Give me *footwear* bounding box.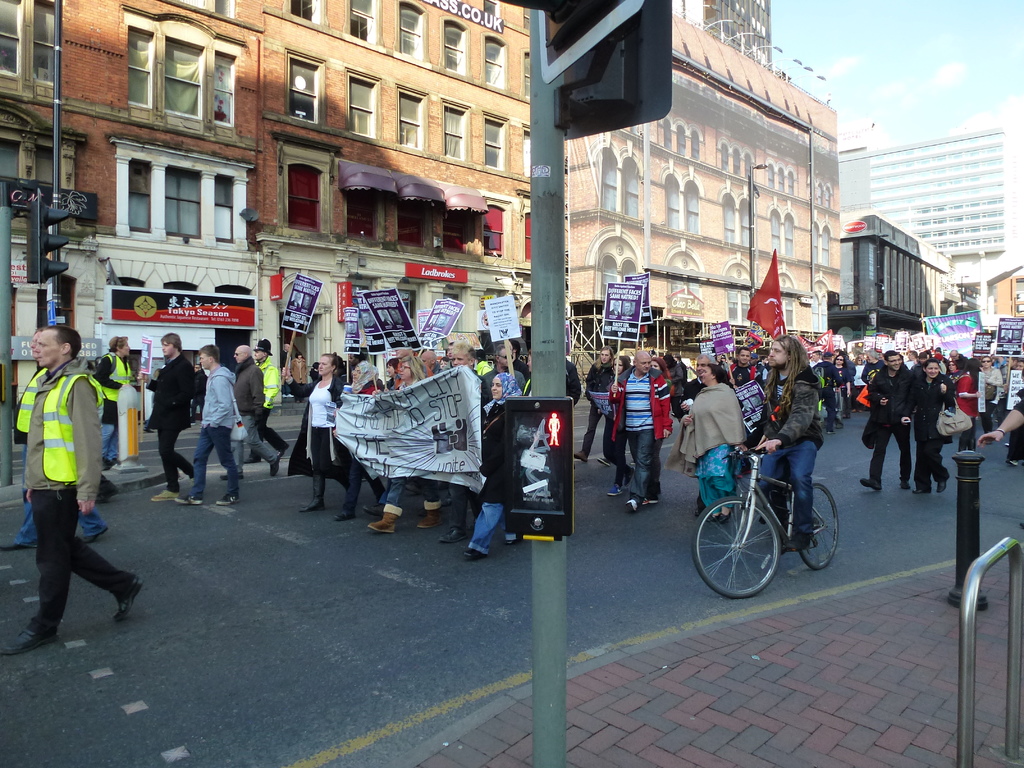
select_region(1, 616, 56, 646).
